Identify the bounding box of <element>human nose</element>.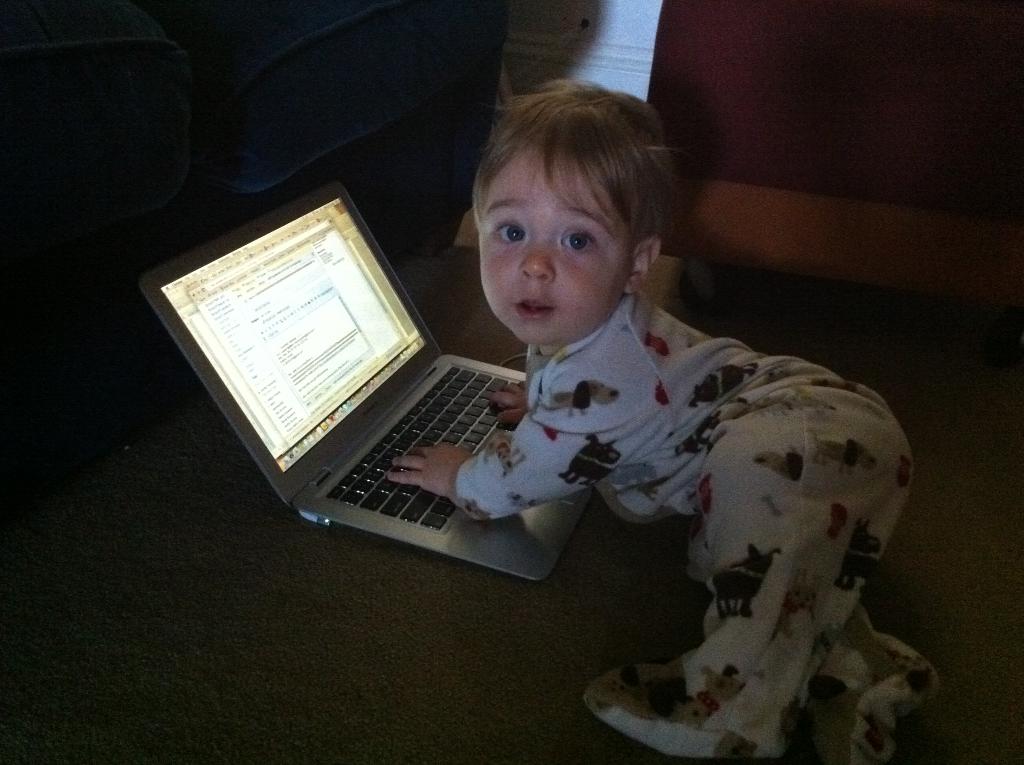
bbox=(518, 224, 553, 282).
